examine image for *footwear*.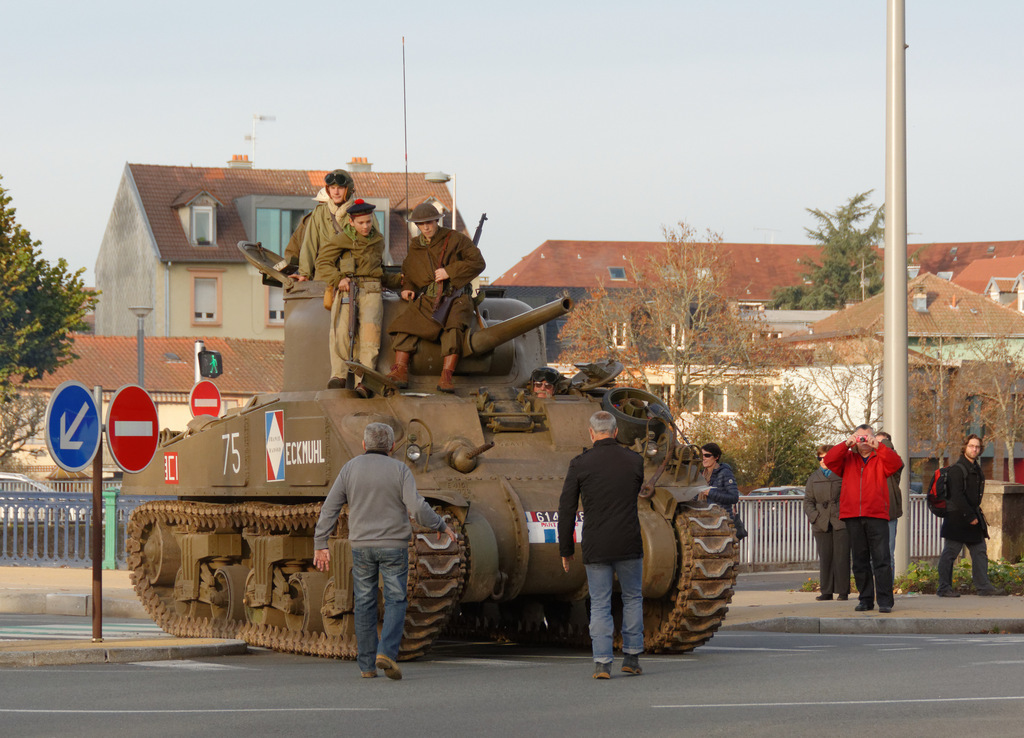
Examination result: {"left": 980, "top": 586, "right": 991, "bottom": 594}.
